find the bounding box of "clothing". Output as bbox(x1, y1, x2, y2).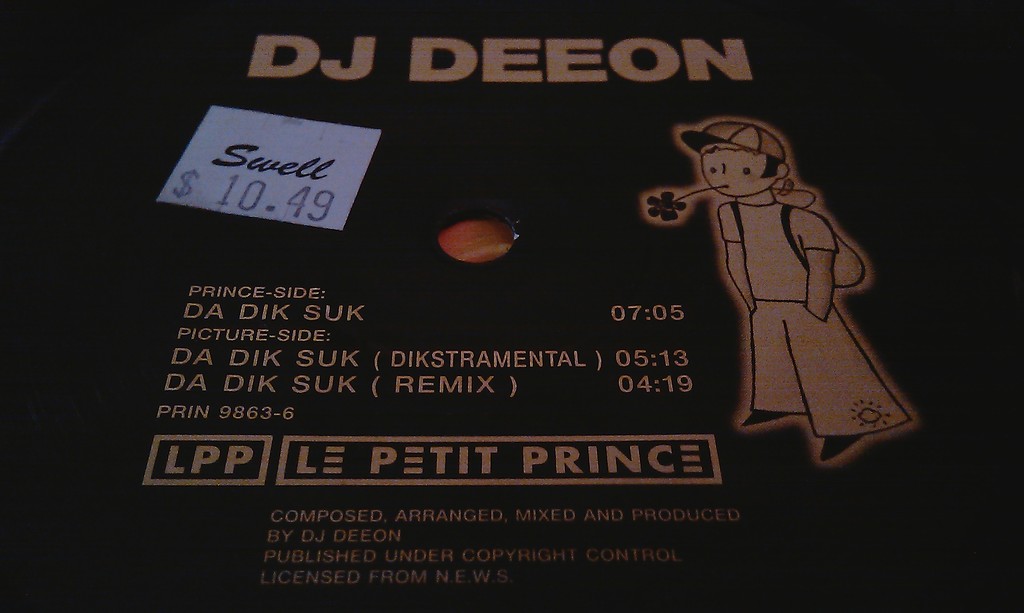
bbox(684, 147, 898, 435).
